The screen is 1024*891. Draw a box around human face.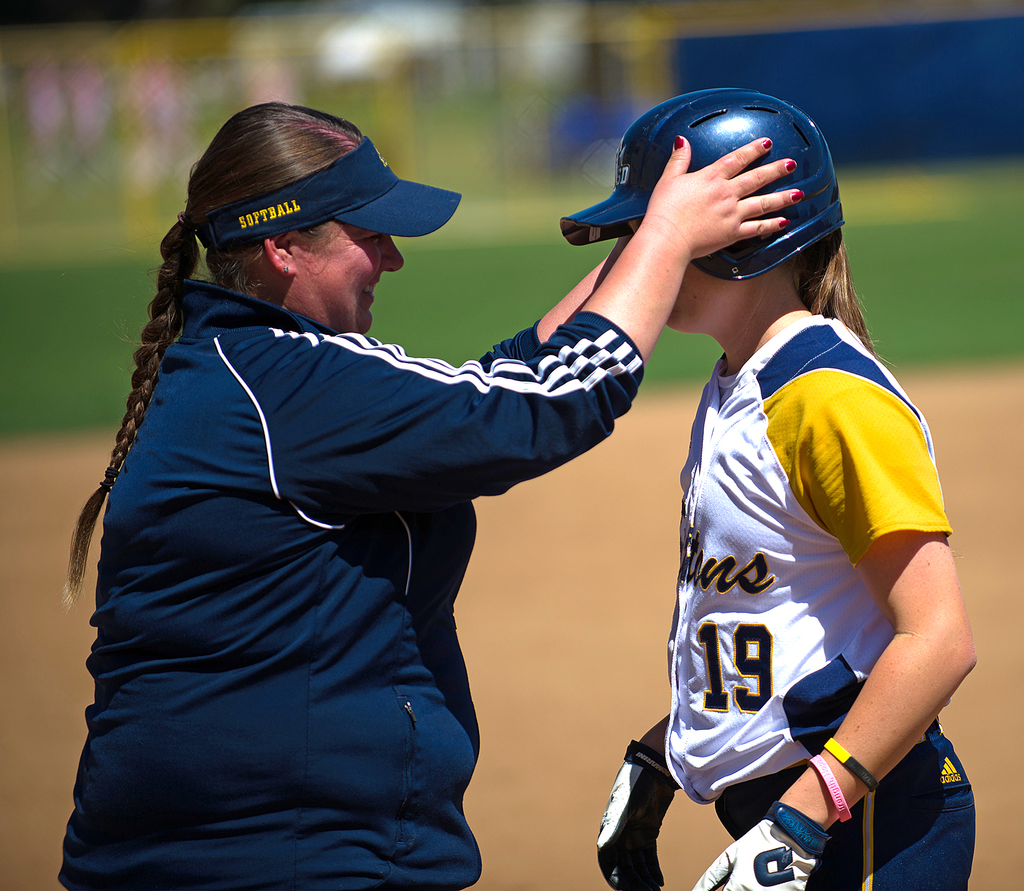
300/223/404/333.
